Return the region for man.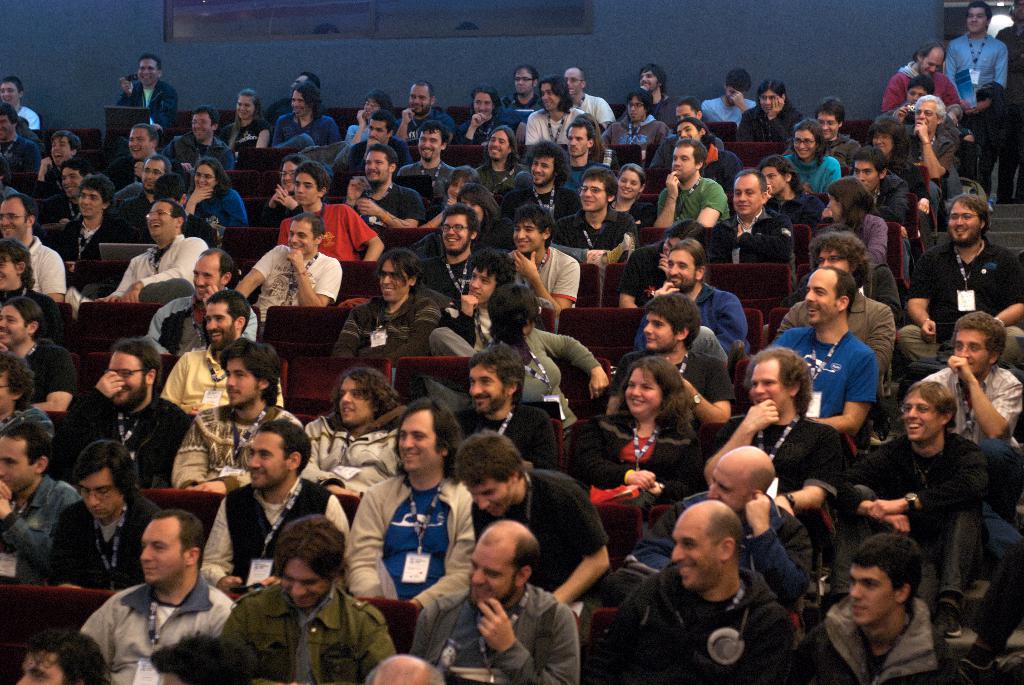
bbox(600, 89, 671, 149).
